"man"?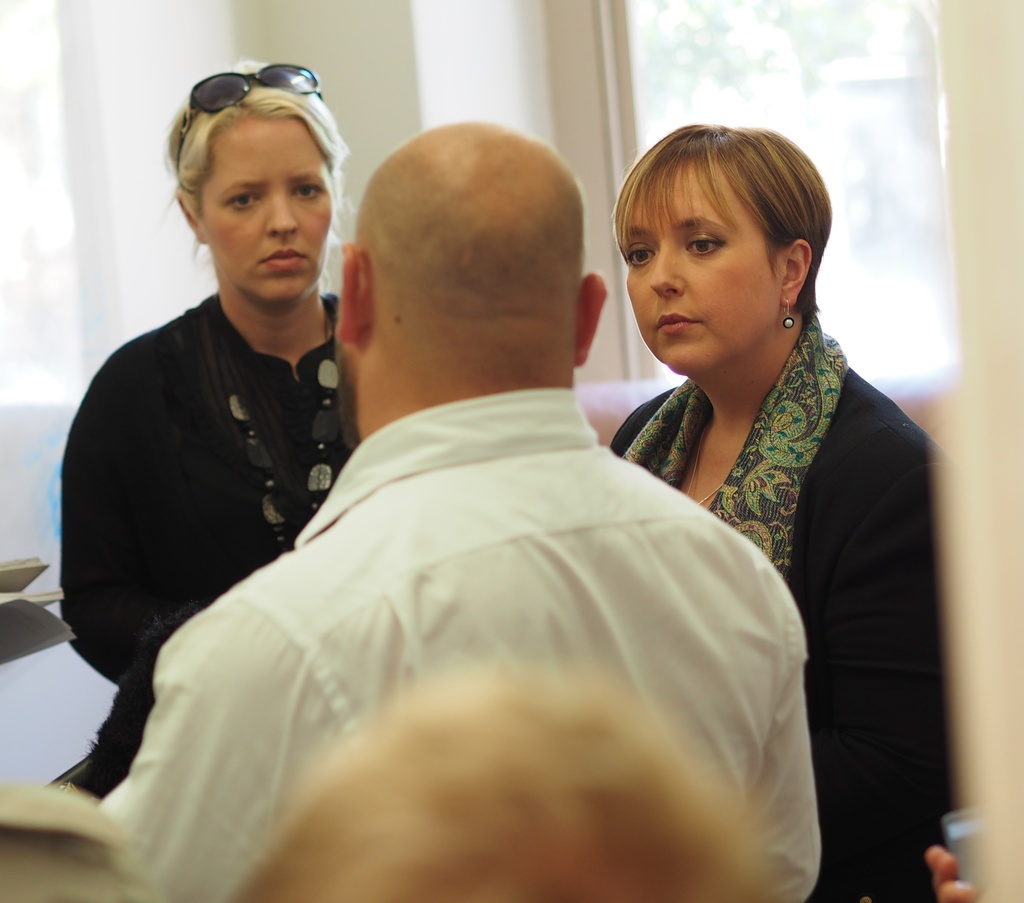
(92,123,824,902)
